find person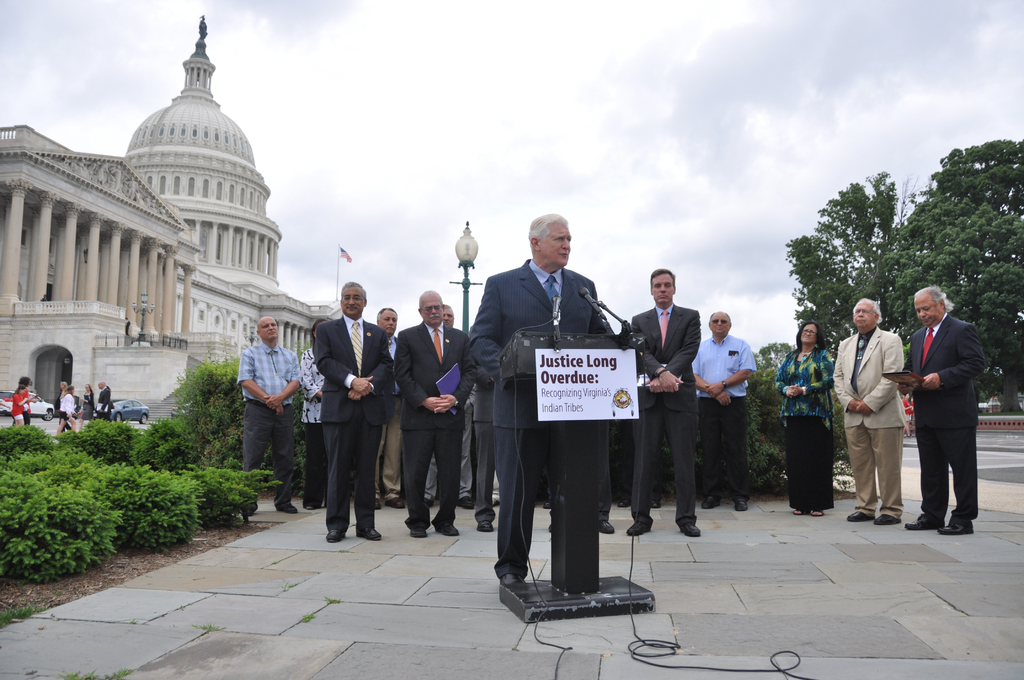
692,312,760,504
